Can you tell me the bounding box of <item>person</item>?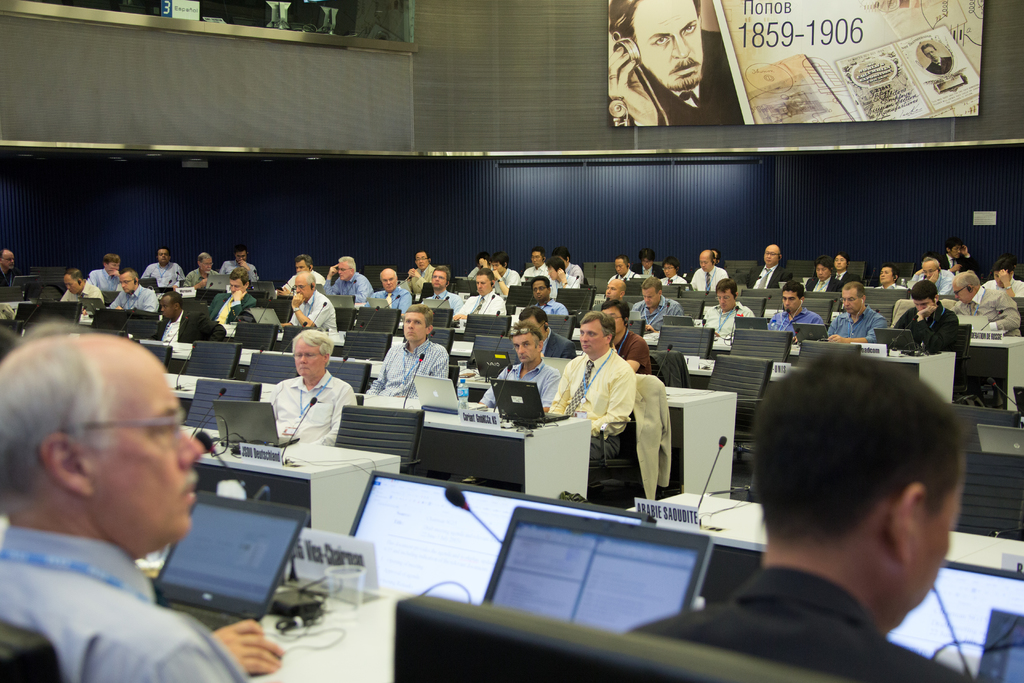
Rect(182, 251, 220, 284).
